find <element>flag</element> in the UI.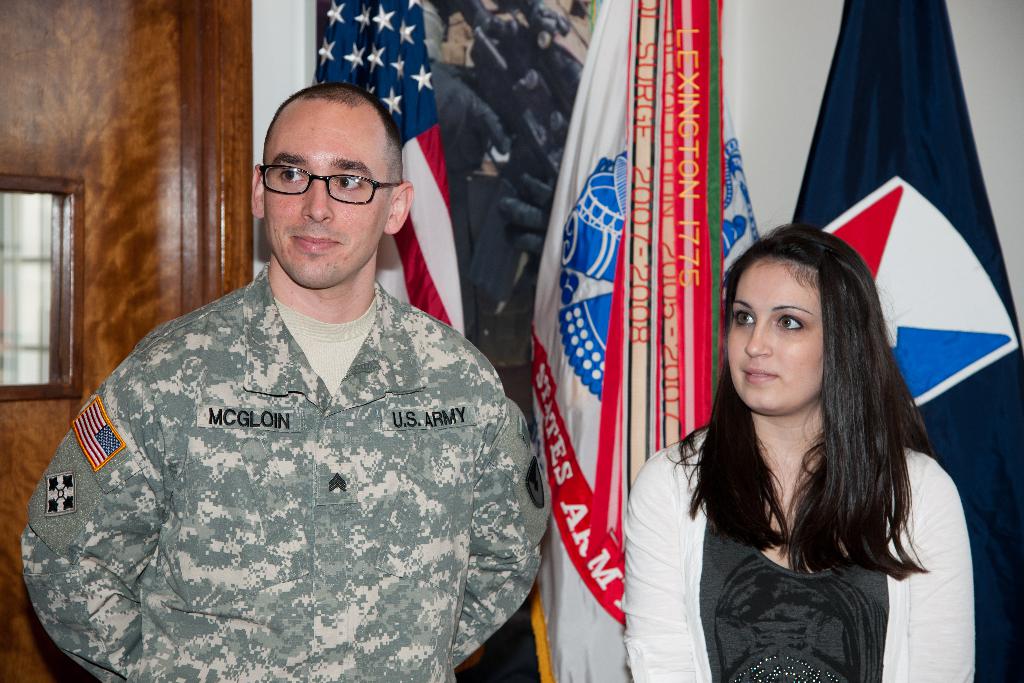
UI element at [left=307, top=0, right=478, bottom=356].
